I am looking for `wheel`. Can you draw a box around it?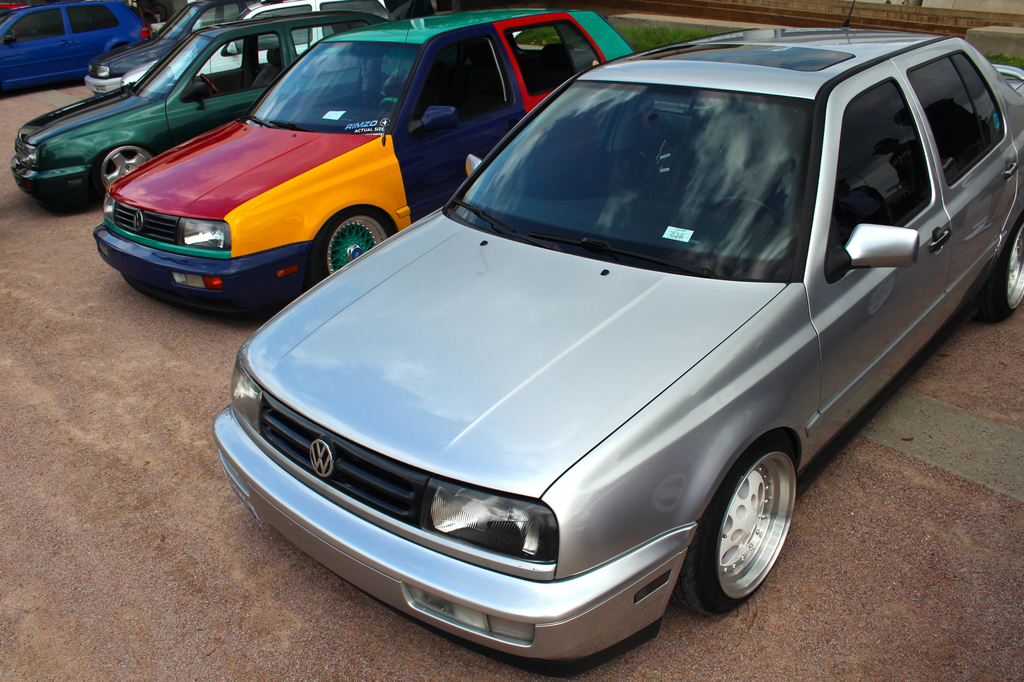
Sure, the bounding box is <region>92, 143, 154, 203</region>.
